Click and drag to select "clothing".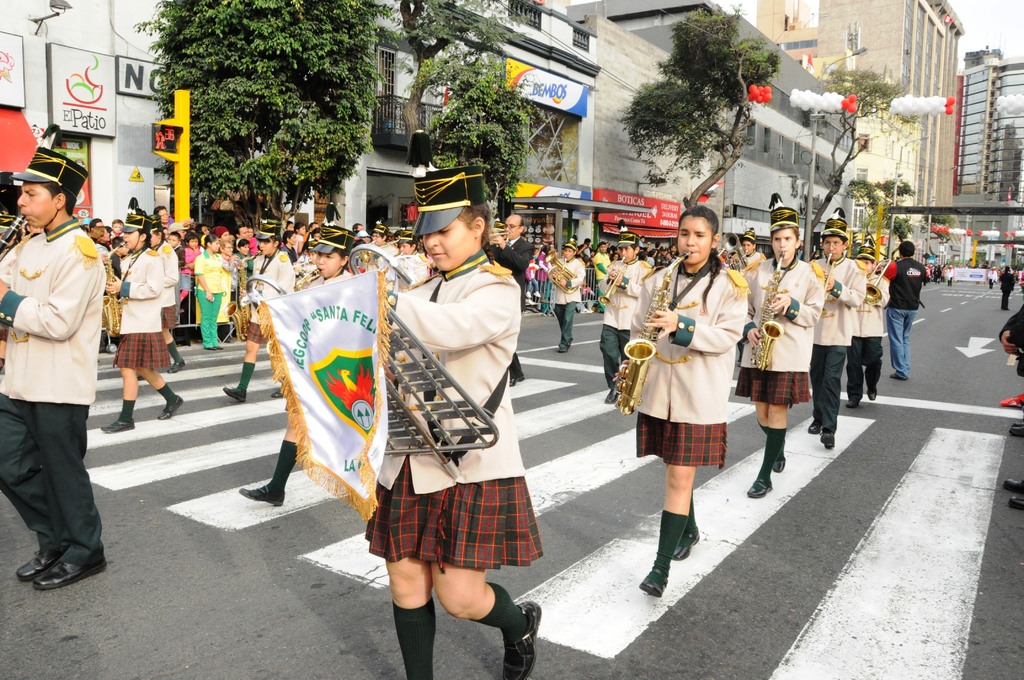
Selection: <bbox>998, 270, 1011, 312</bbox>.
